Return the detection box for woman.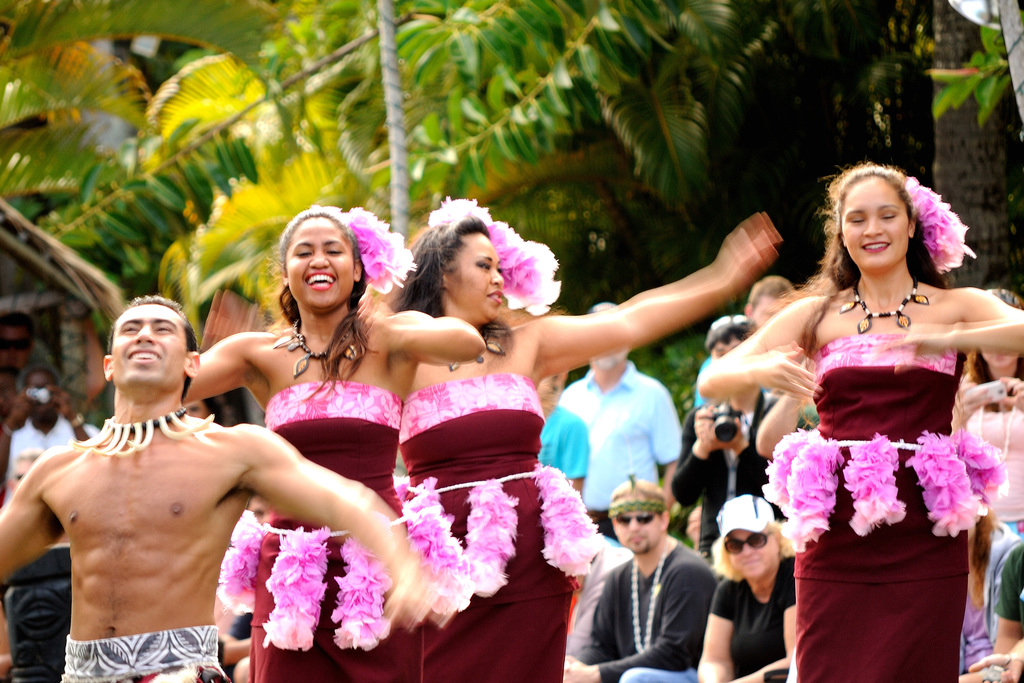
<region>181, 206, 484, 682</region>.
